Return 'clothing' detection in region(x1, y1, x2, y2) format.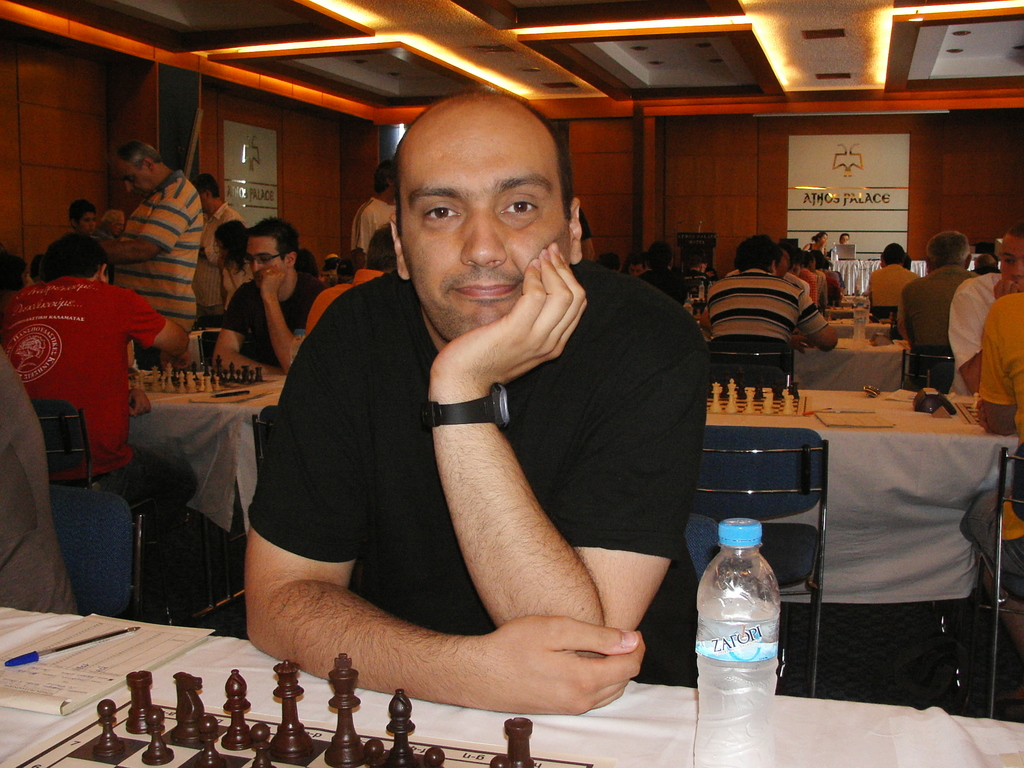
region(351, 191, 398, 259).
